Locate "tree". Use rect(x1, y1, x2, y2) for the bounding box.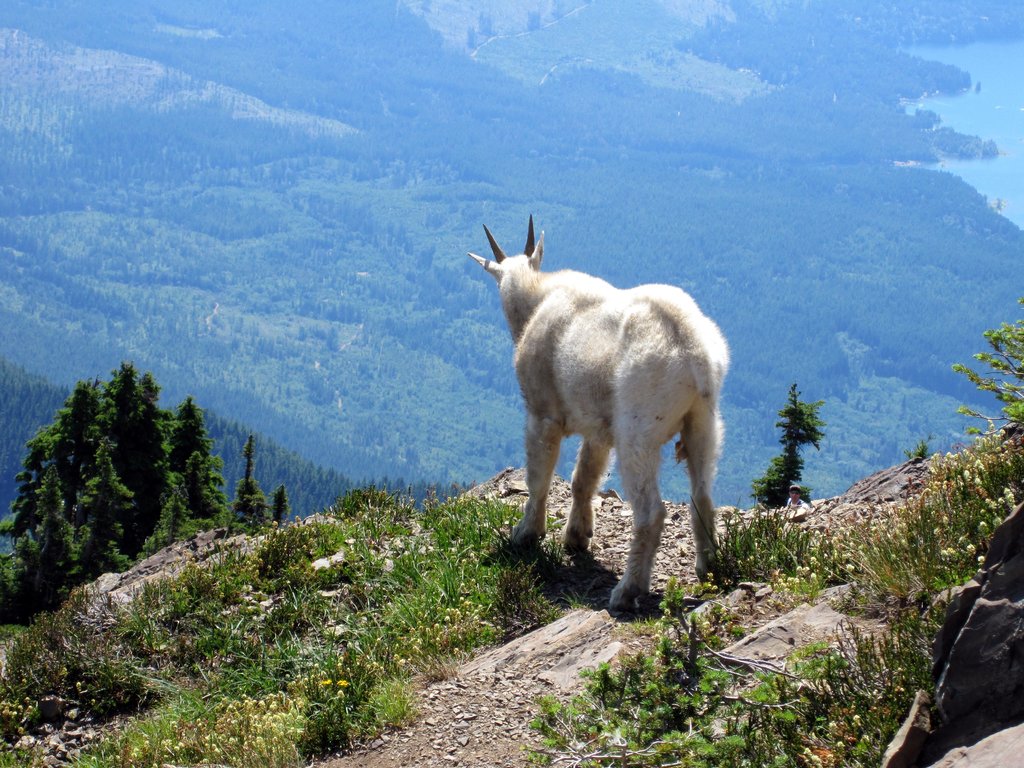
rect(237, 431, 277, 537).
